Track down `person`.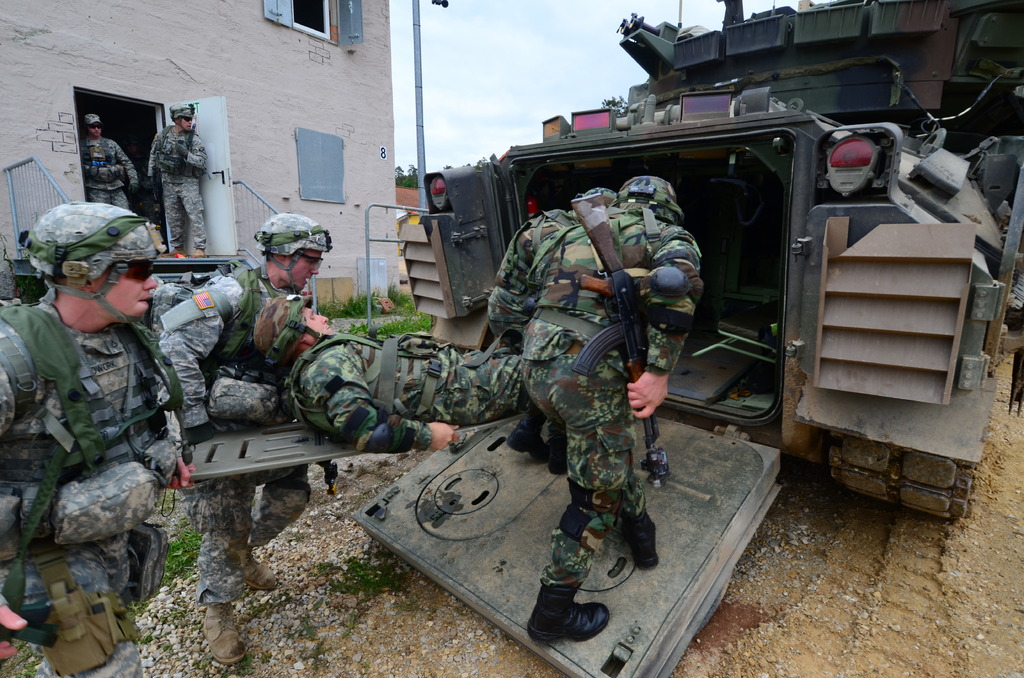
Tracked to locate(76, 109, 144, 216).
